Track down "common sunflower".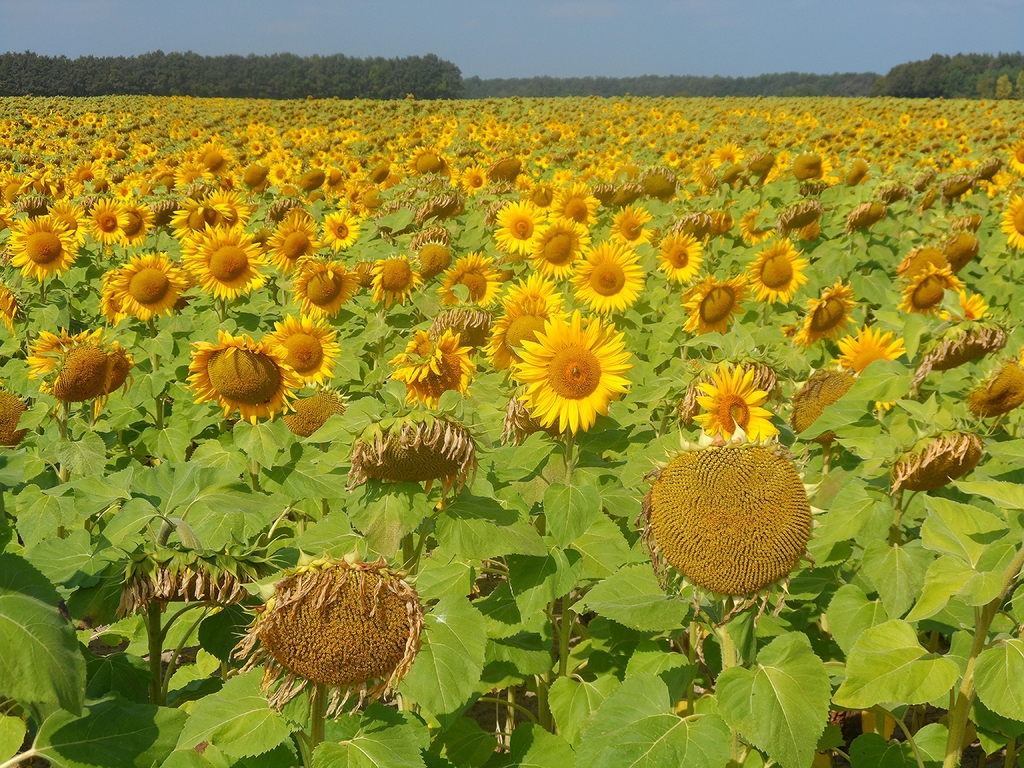
Tracked to box(845, 331, 917, 416).
